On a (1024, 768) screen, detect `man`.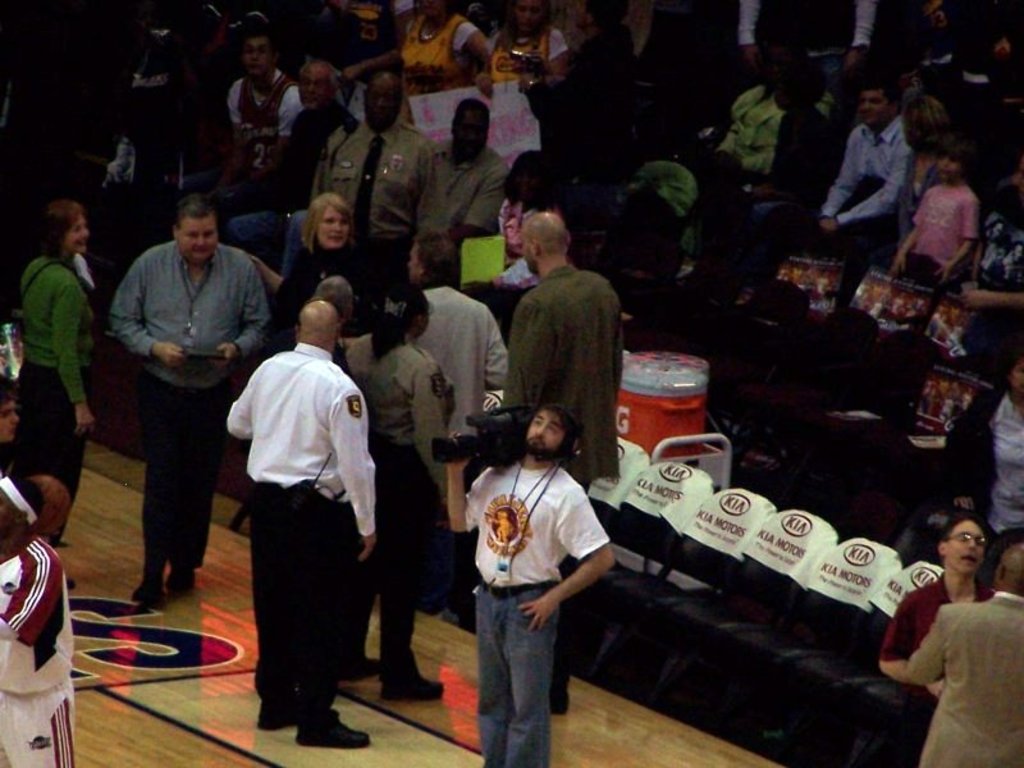
bbox=(347, 236, 509, 621).
